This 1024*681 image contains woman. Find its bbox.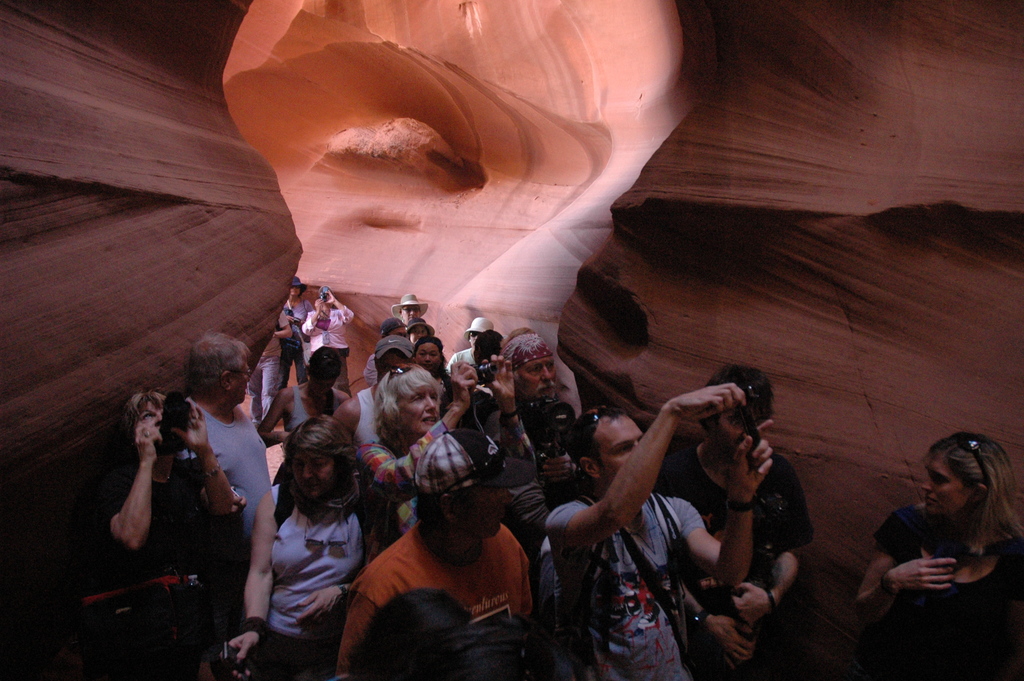
(x1=255, y1=343, x2=350, y2=486).
